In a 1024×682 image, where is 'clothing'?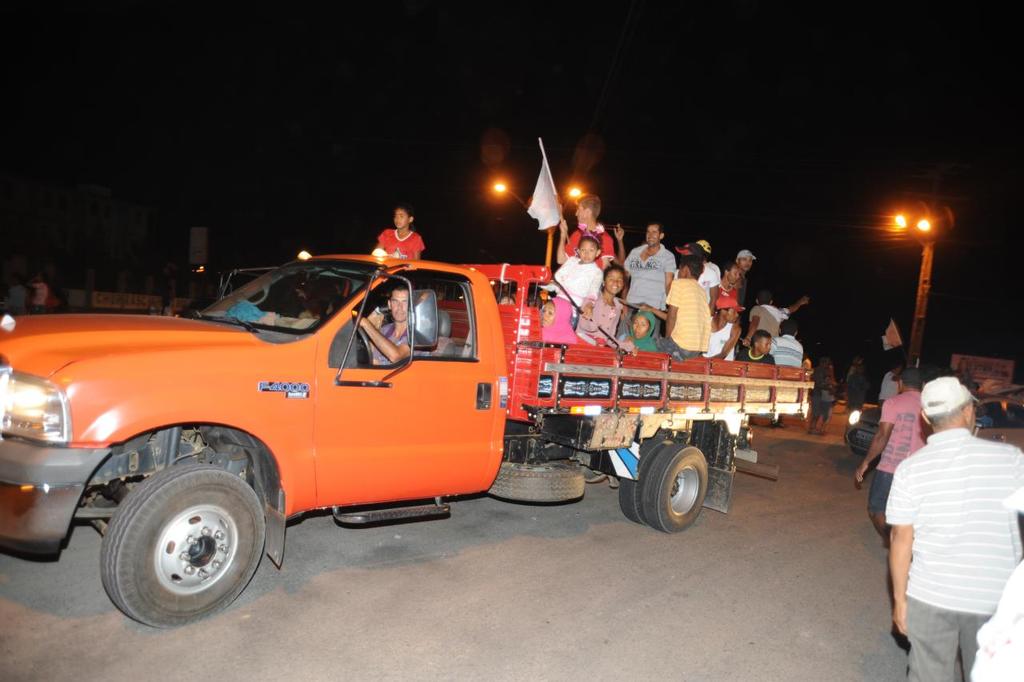
select_region(539, 219, 795, 372).
